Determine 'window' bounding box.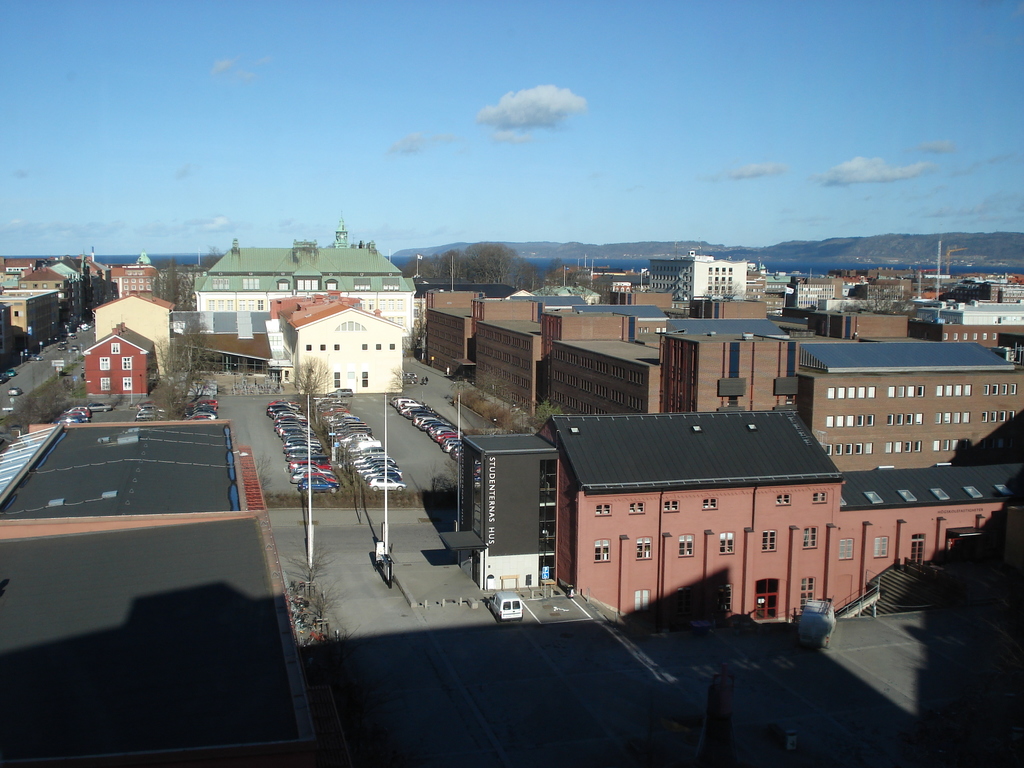
Determined: bbox(936, 385, 943, 396).
